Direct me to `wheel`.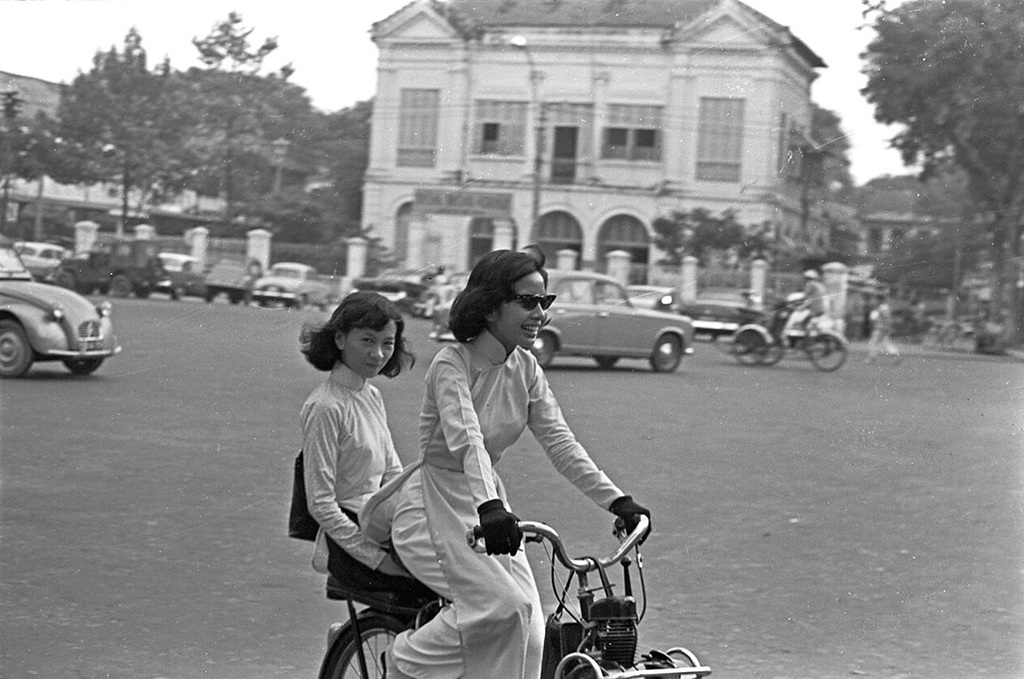
Direction: <region>593, 353, 620, 368</region>.
